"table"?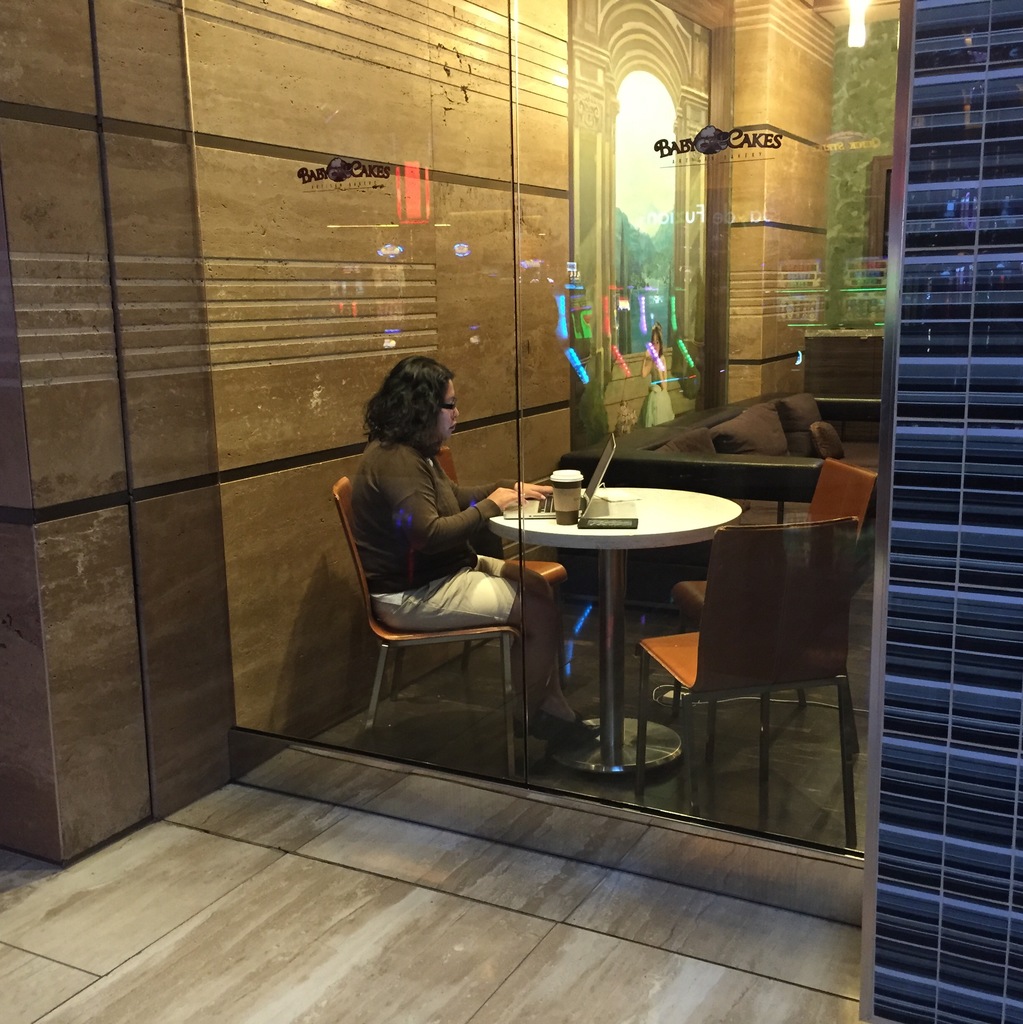
bbox=[476, 454, 735, 797]
